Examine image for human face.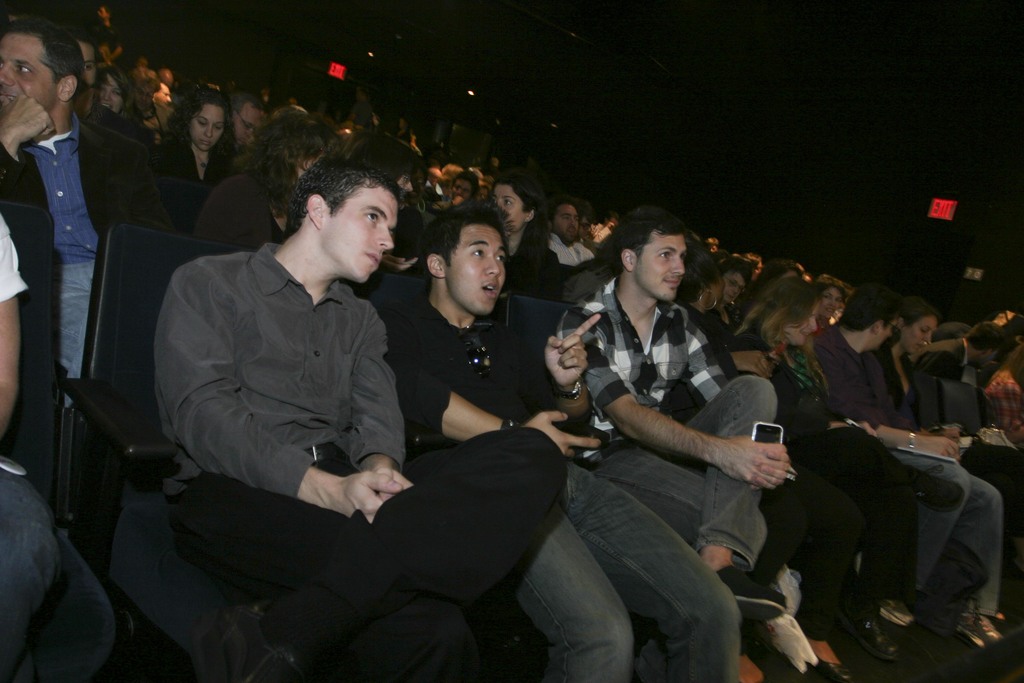
Examination result: locate(450, 175, 472, 201).
